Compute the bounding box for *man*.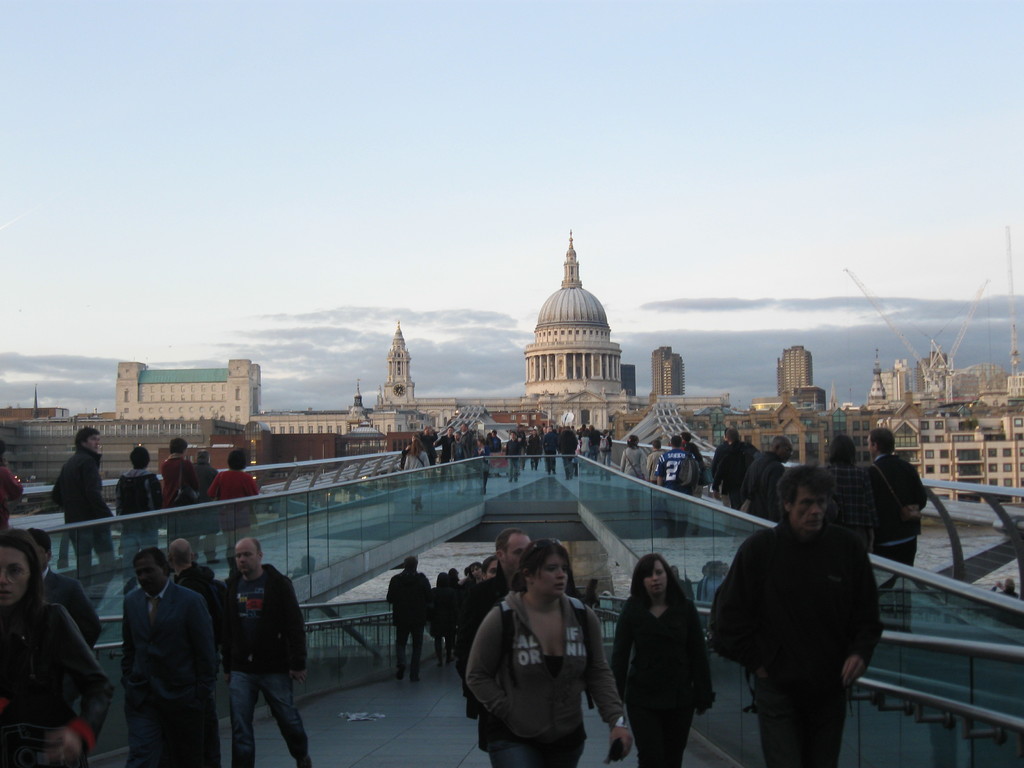
crop(218, 538, 313, 767).
